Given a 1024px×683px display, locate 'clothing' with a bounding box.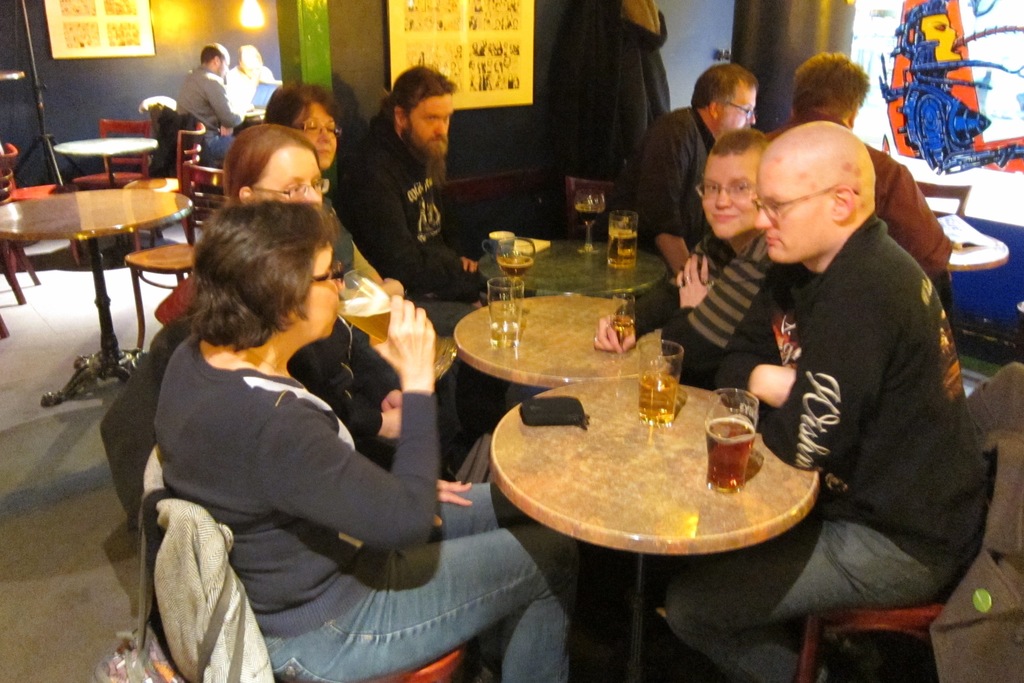
Located: rect(337, 113, 492, 336).
